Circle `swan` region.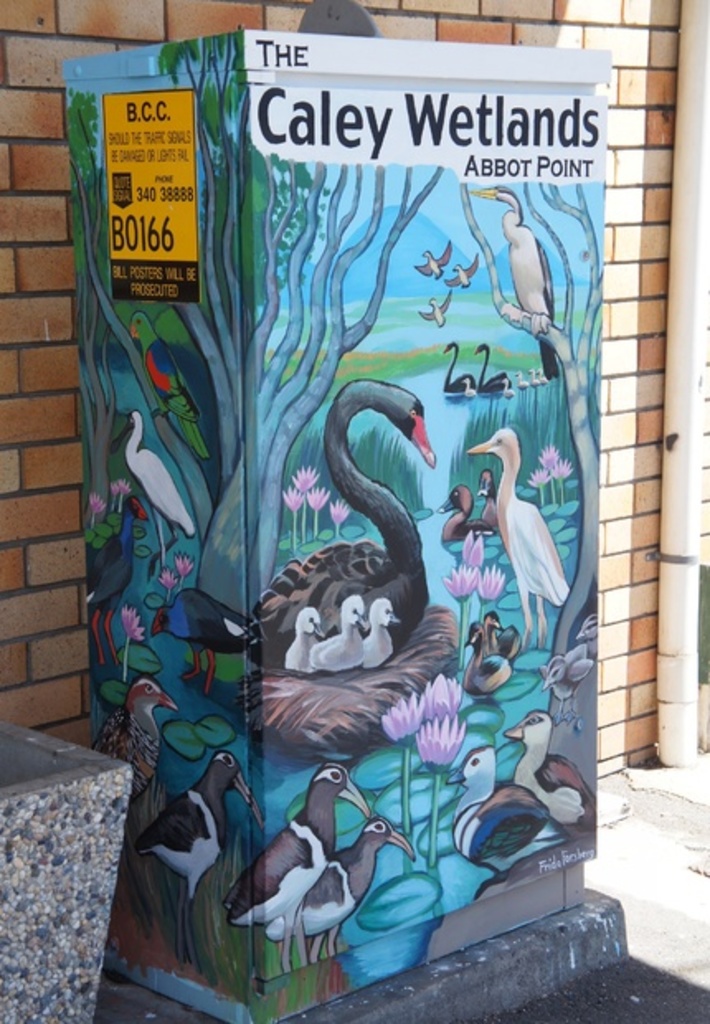
Region: pyautogui.locateOnScreen(540, 363, 550, 388).
